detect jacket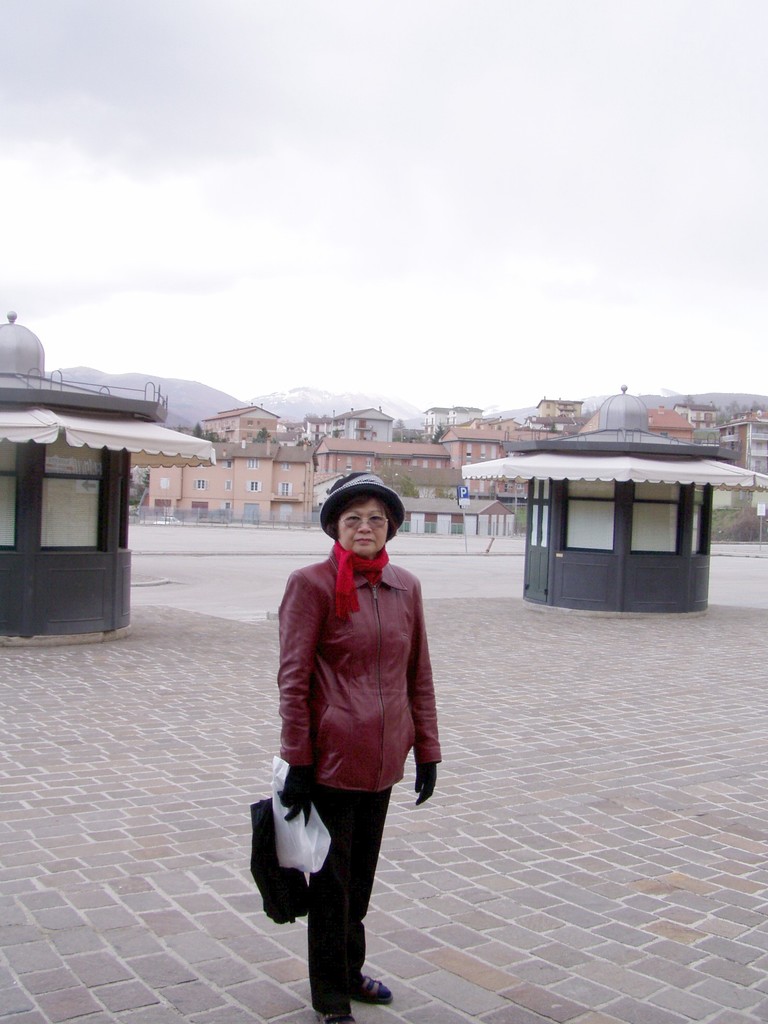
box(265, 513, 446, 806)
